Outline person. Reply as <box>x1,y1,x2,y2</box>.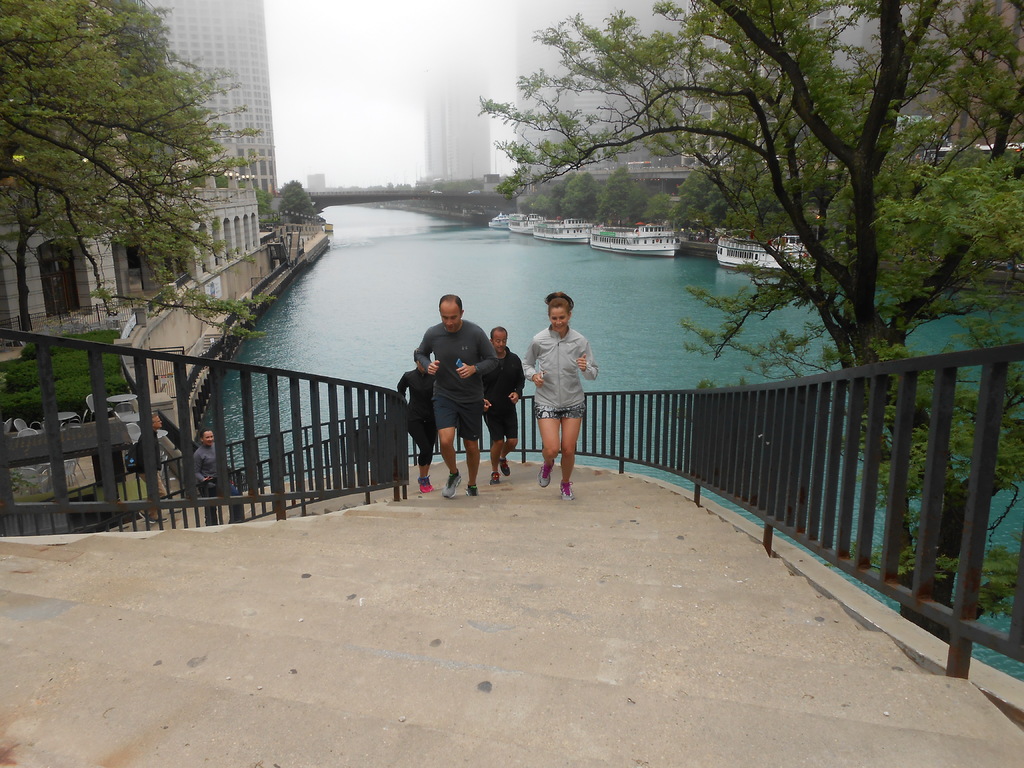
<box>186,421,250,524</box>.
